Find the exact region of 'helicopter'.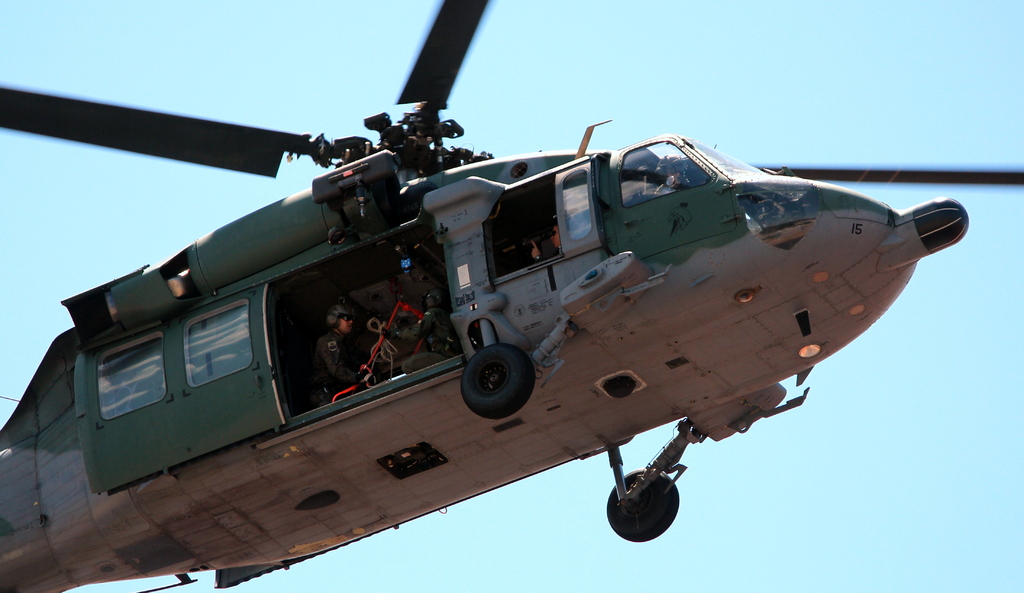
Exact region: rect(0, 0, 1011, 578).
